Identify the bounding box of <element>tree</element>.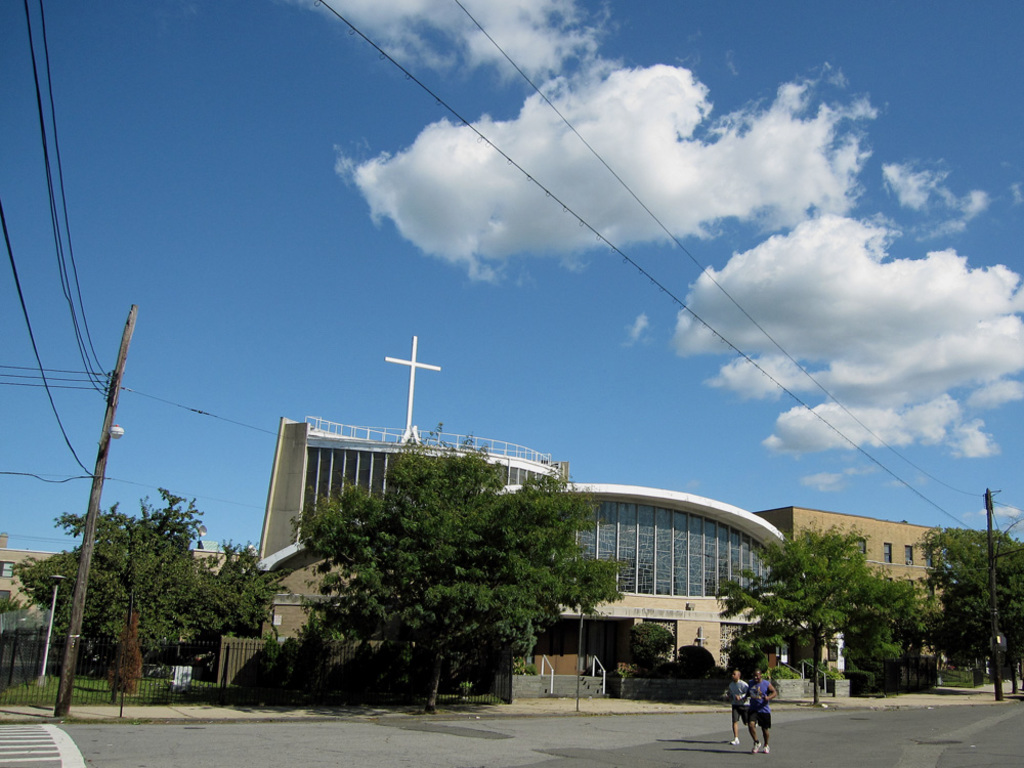
249/412/637/700.
